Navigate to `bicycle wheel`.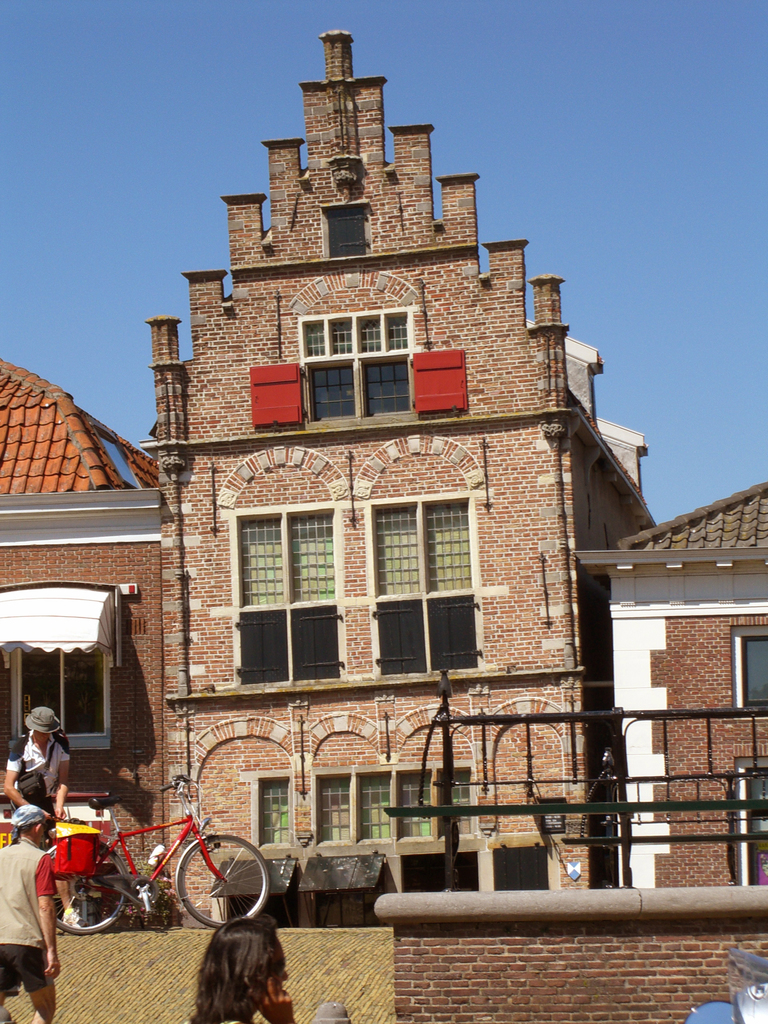
Navigation target: (42, 839, 134, 935).
